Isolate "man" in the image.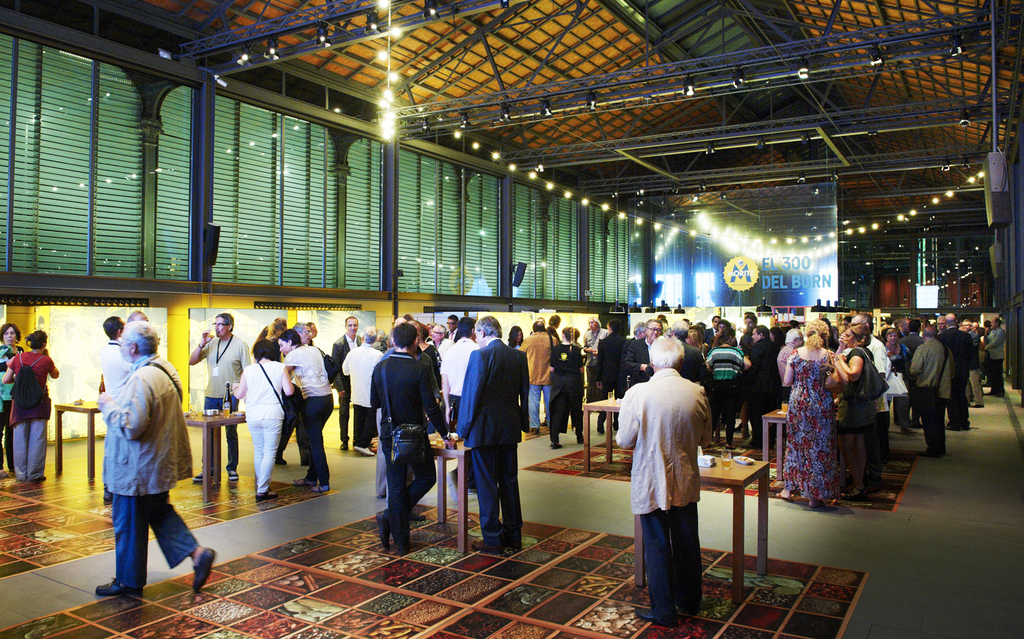
Isolated region: Rect(439, 316, 480, 505).
